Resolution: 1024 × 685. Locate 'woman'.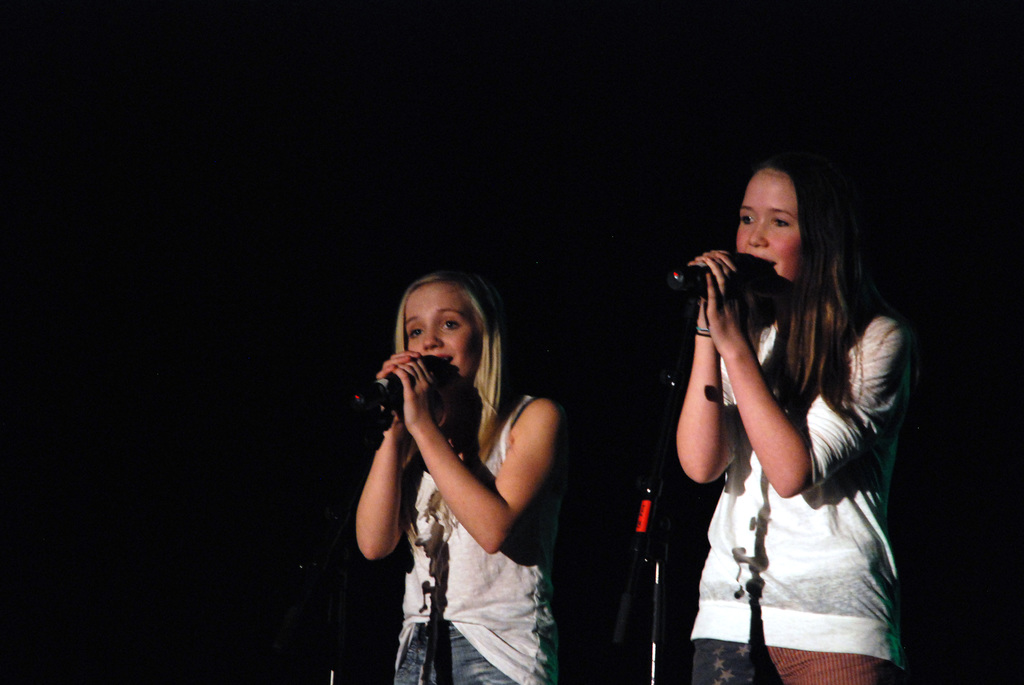
661/143/906/684.
